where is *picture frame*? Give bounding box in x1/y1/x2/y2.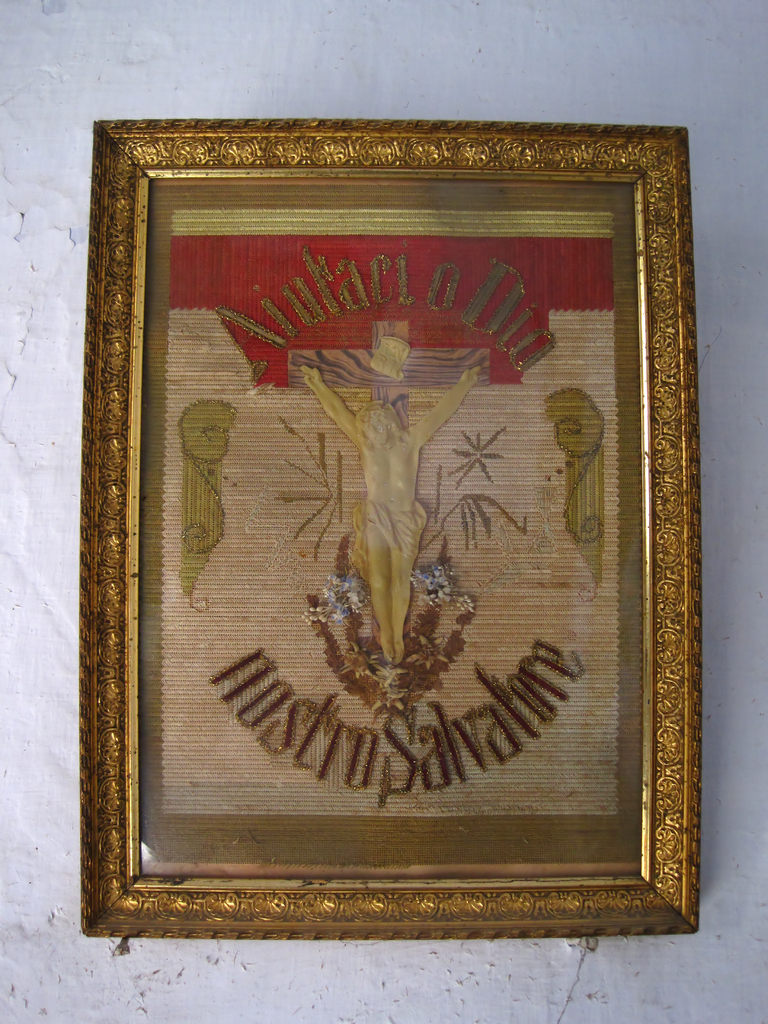
67/99/689/934.
